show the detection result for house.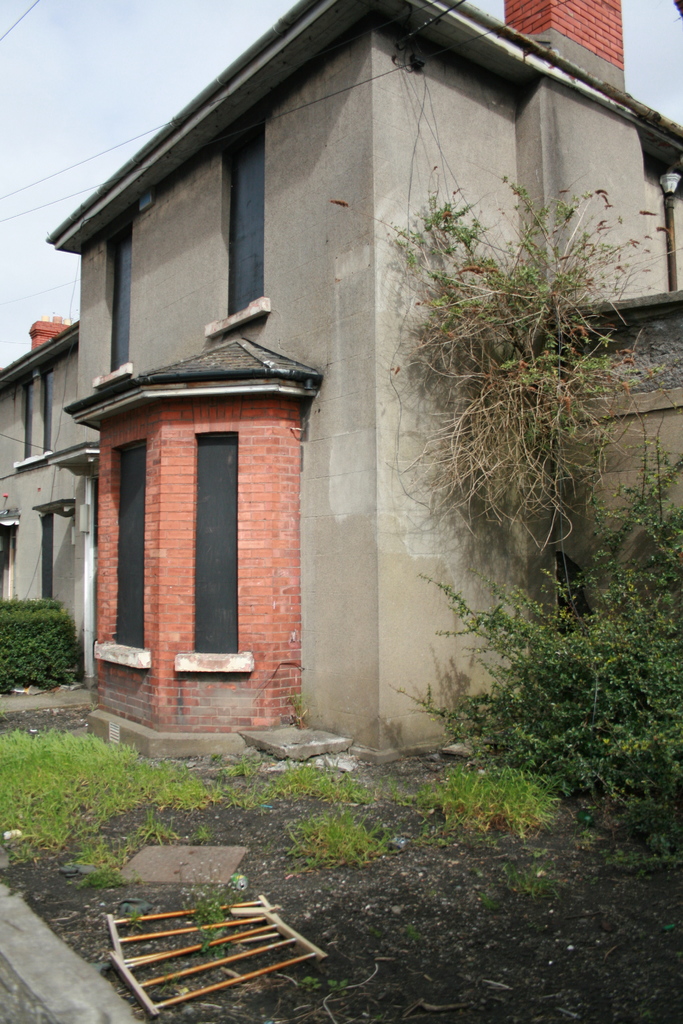
locate(45, 0, 682, 765).
